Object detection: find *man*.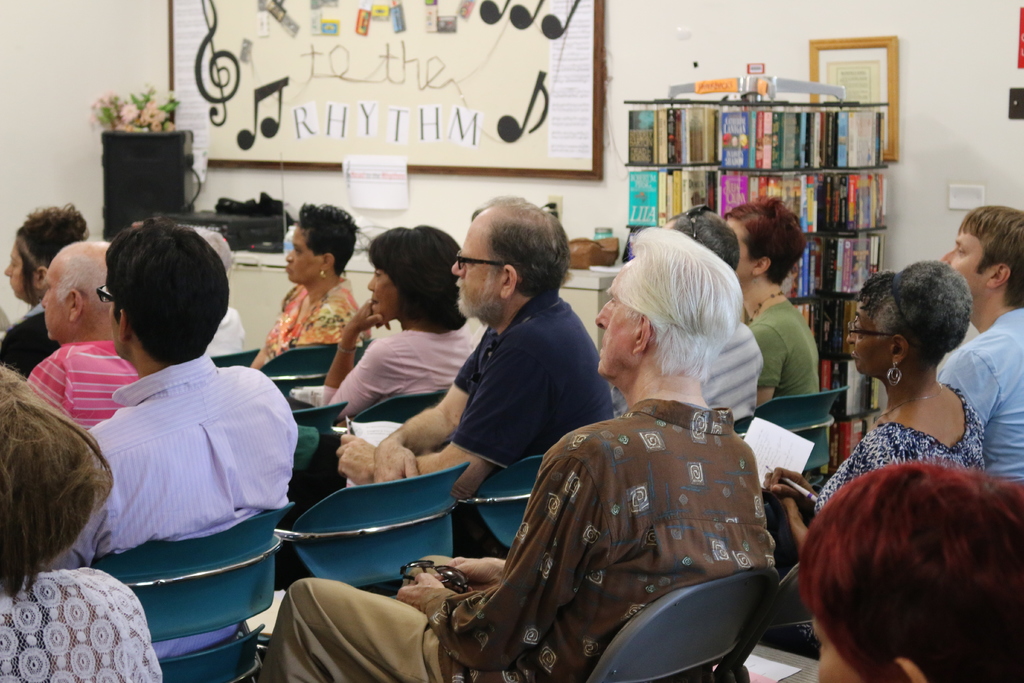
detection(936, 206, 1023, 483).
